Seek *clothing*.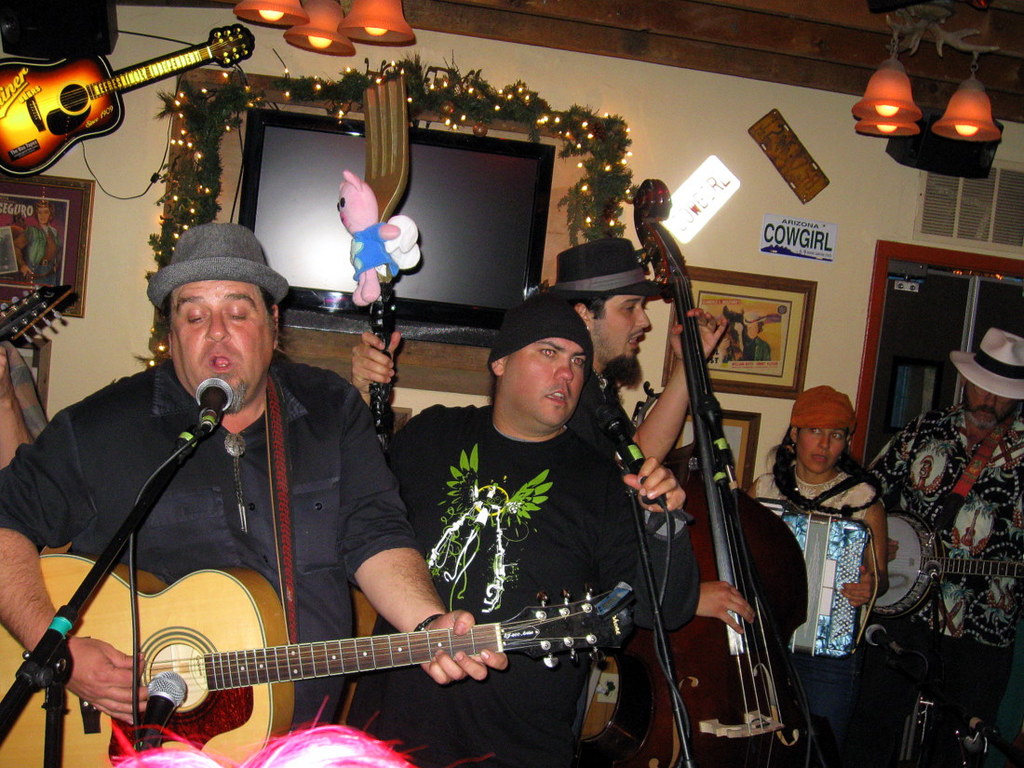
bbox(753, 464, 879, 767).
